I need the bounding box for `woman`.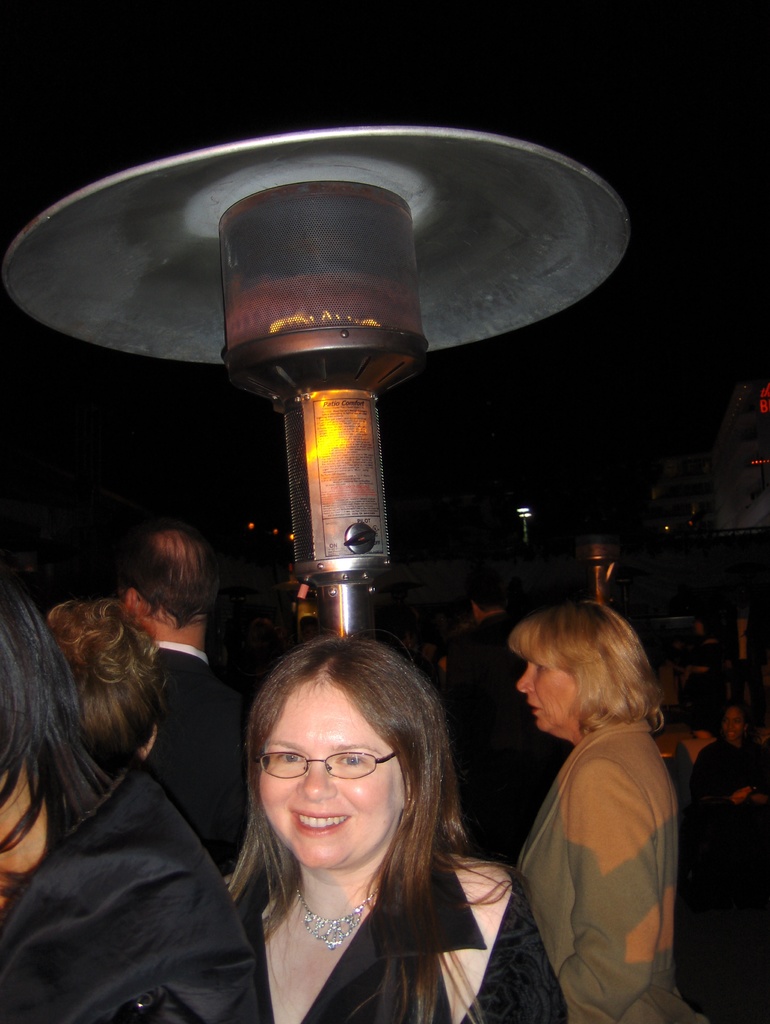
Here it is: left=504, top=592, right=719, bottom=1023.
